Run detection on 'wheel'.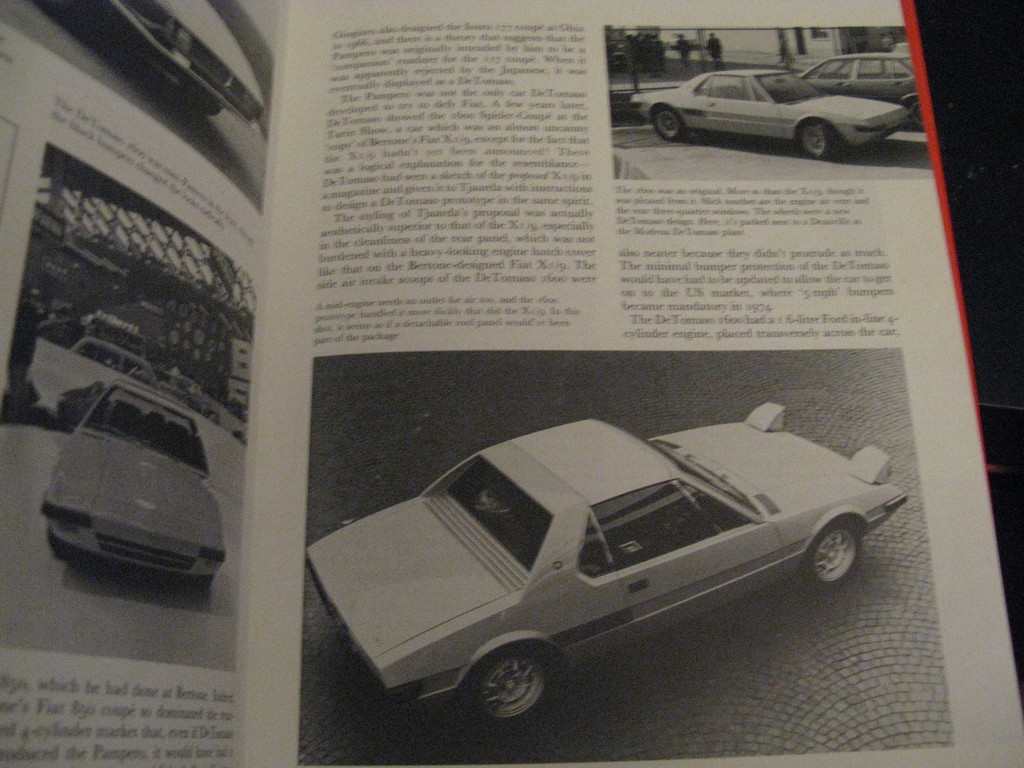
Result: 801 124 841 157.
